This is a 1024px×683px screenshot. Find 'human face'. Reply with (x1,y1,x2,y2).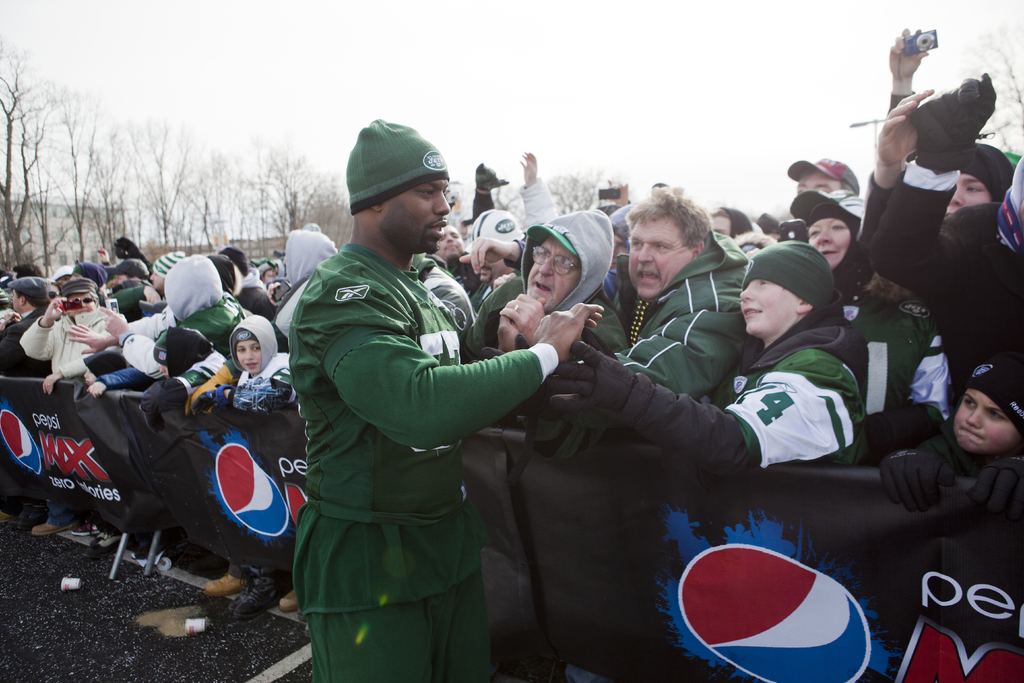
(799,169,837,192).
